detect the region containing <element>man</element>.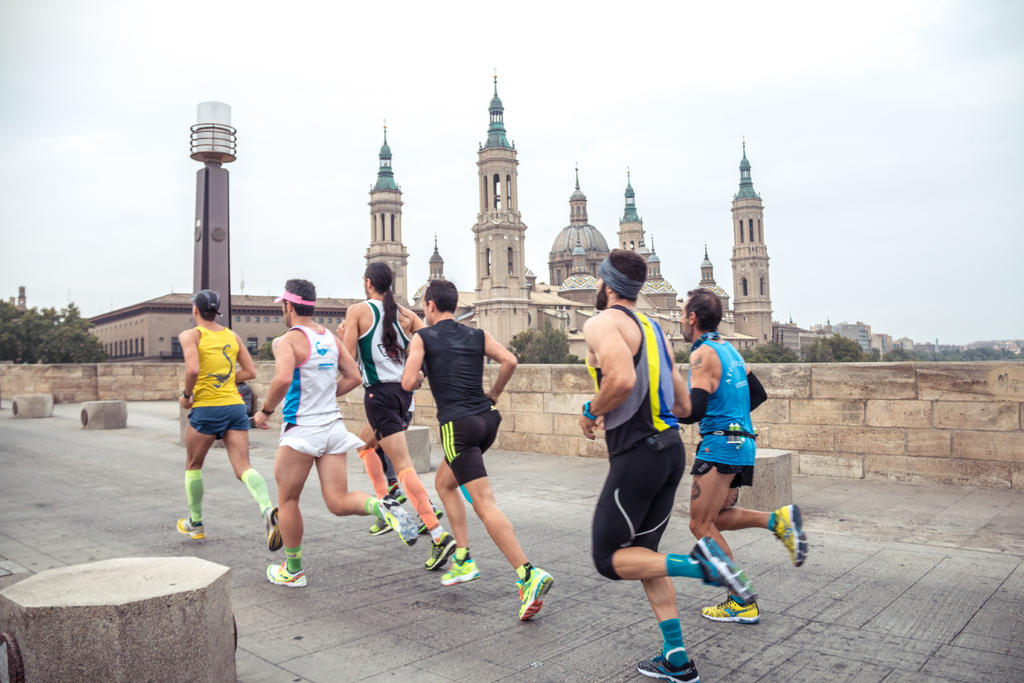
[585, 260, 732, 648].
